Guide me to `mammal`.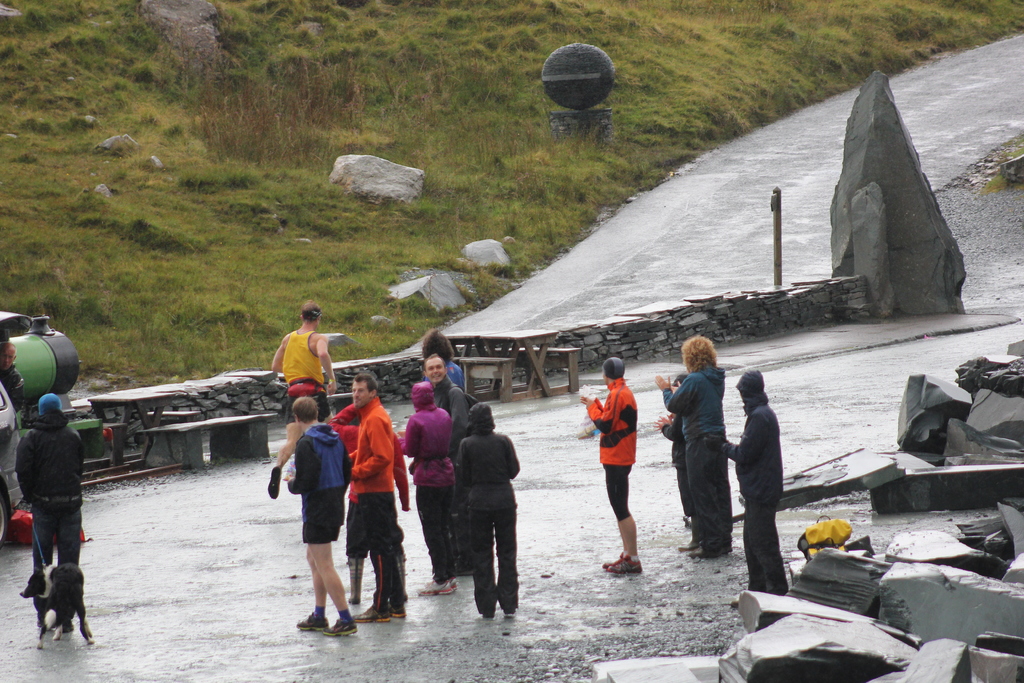
Guidance: (575,360,639,575).
